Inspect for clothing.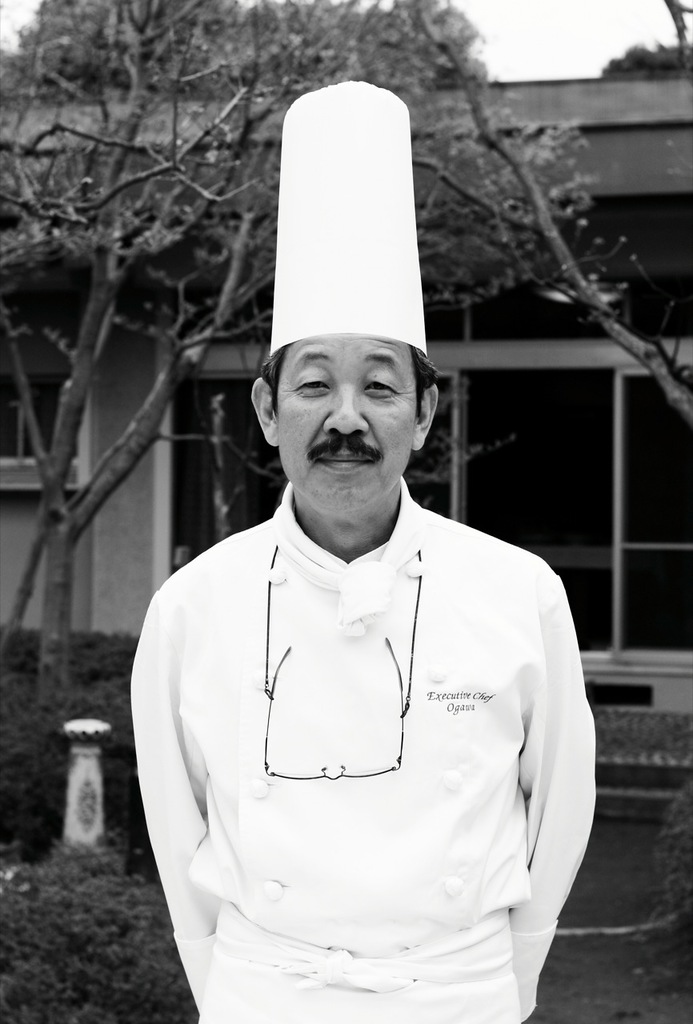
Inspection: pyautogui.locateOnScreen(138, 494, 594, 998).
